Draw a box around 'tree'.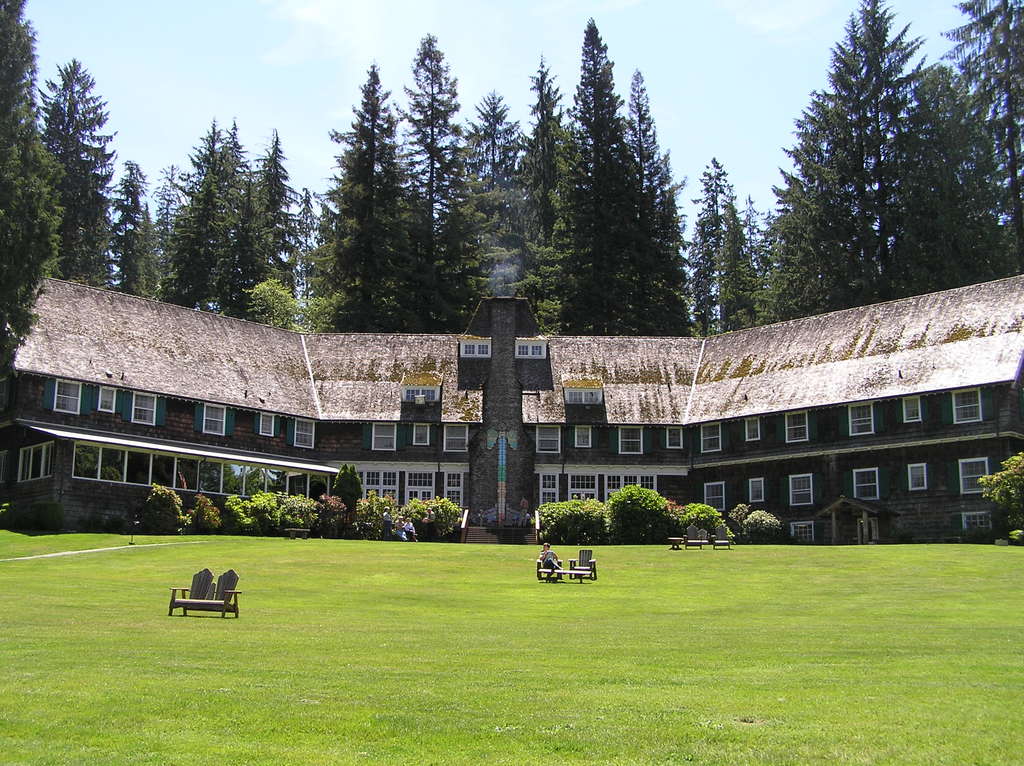
region(684, 154, 738, 339).
